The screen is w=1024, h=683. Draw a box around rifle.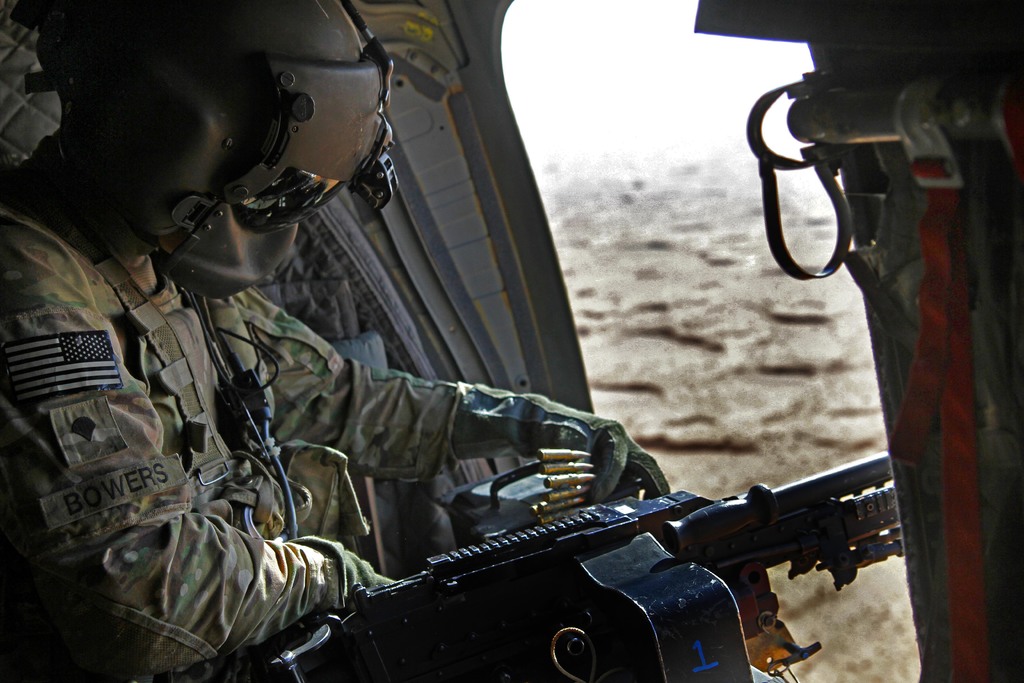
box=[211, 417, 987, 680].
